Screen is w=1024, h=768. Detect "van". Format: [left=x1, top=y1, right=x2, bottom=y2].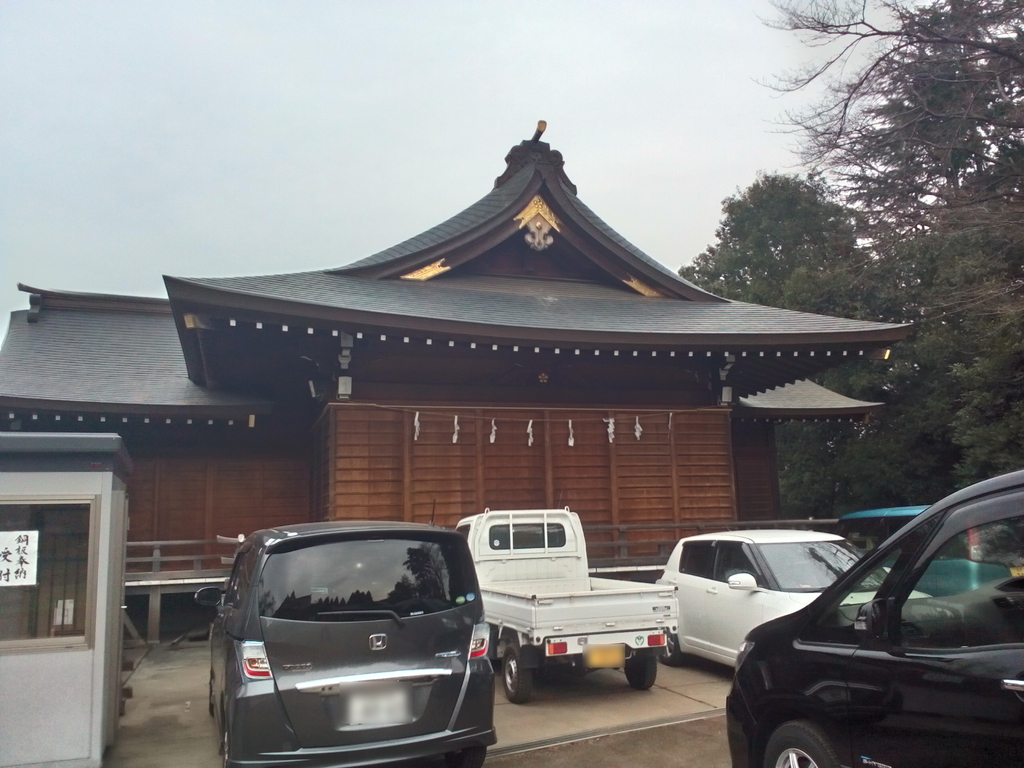
[left=721, top=468, right=1023, bottom=767].
